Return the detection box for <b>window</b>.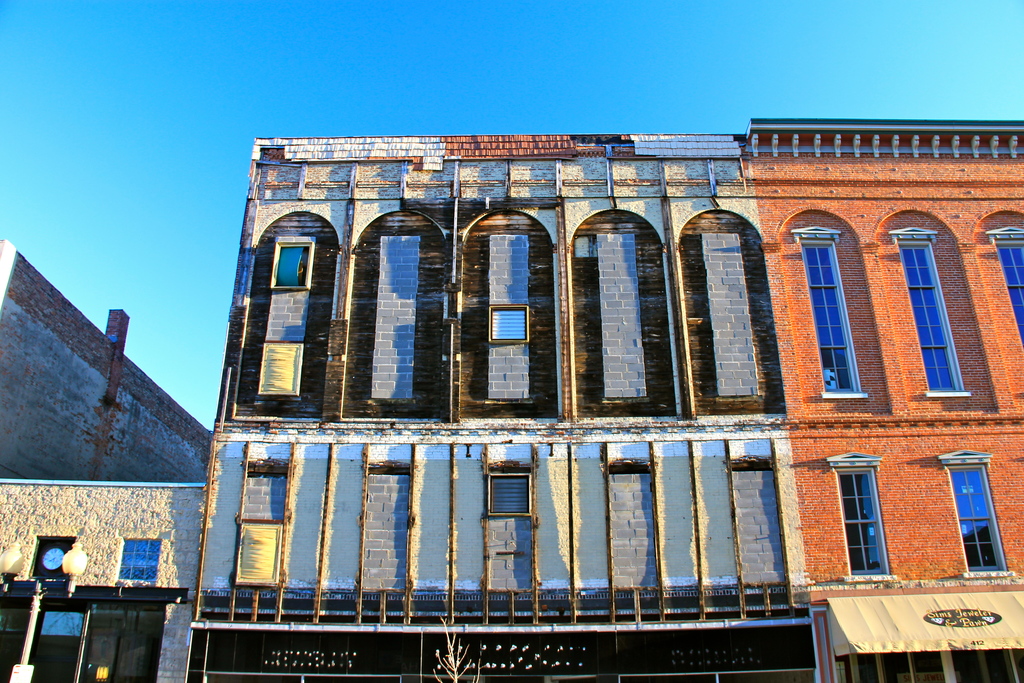
{"left": 120, "top": 543, "right": 160, "bottom": 577}.
